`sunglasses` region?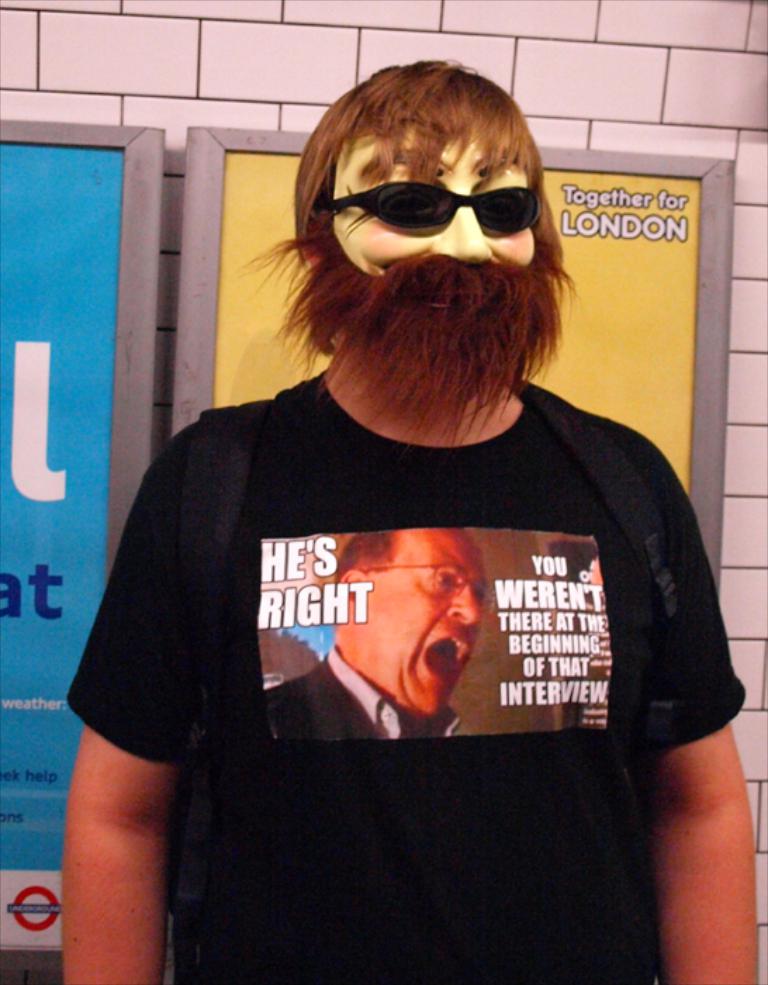
(x1=321, y1=182, x2=543, y2=235)
